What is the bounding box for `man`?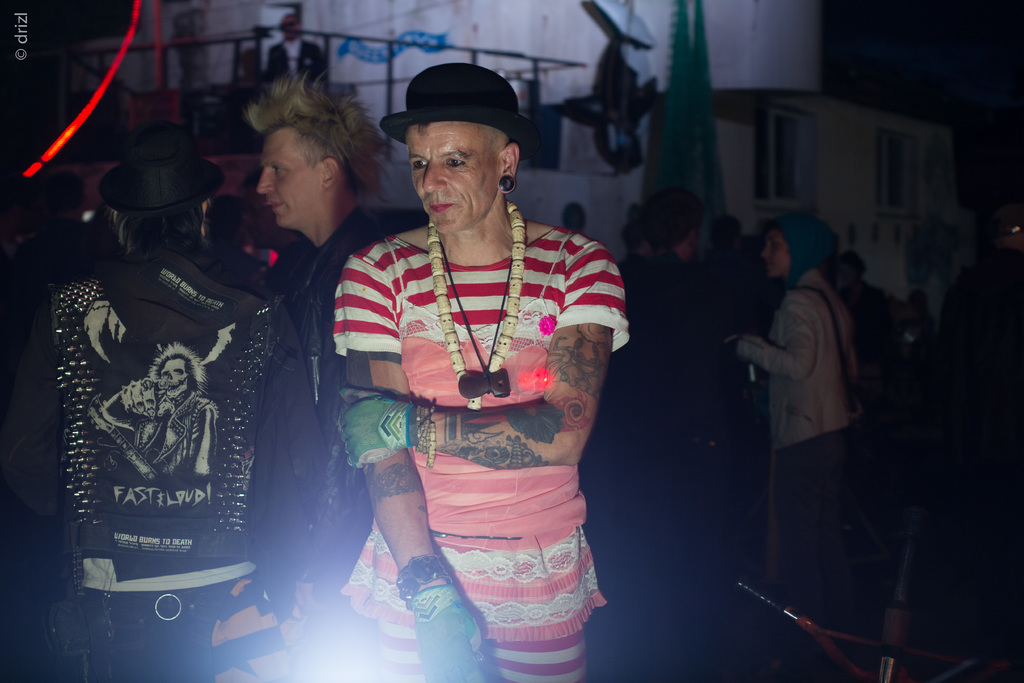
region(1, 121, 326, 682).
